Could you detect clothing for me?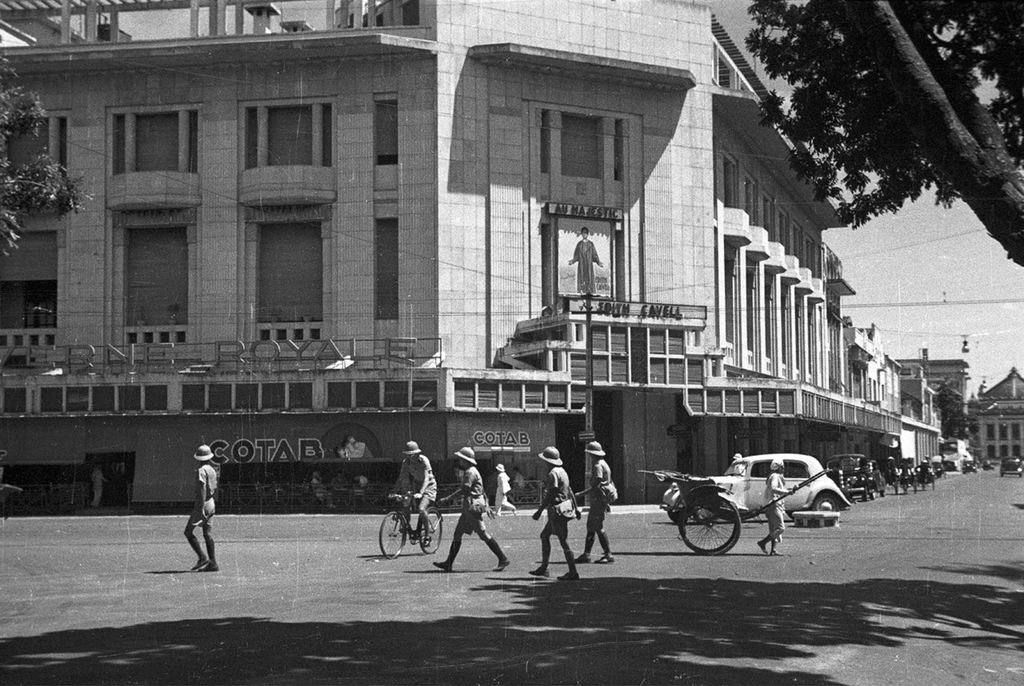
Detection result: {"x1": 579, "y1": 461, "x2": 616, "y2": 558}.
